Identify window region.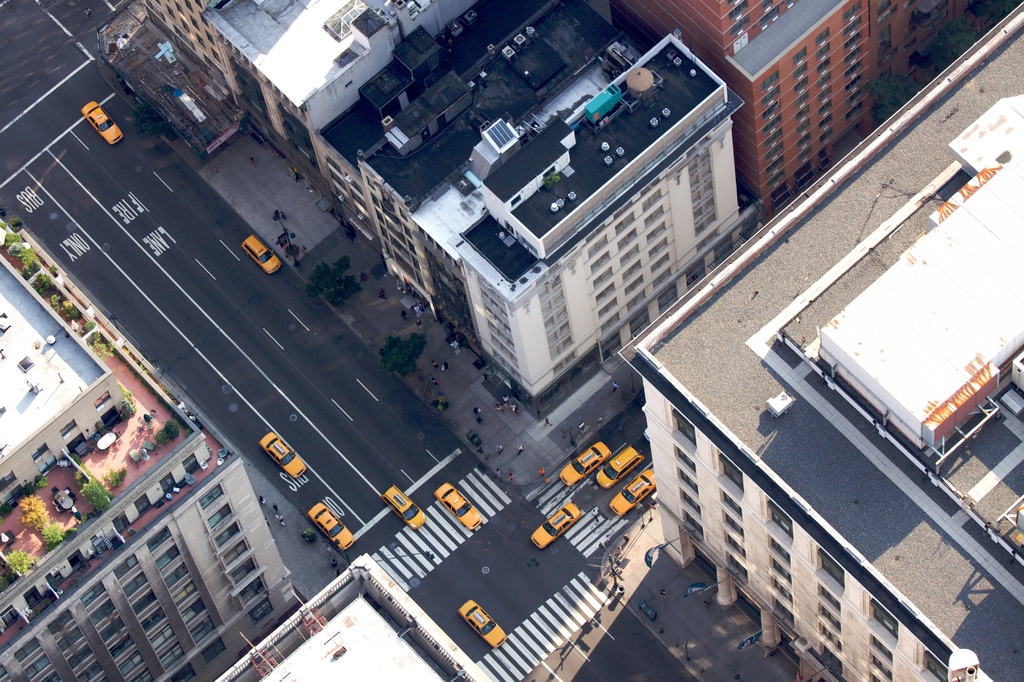
Region: 920/647/950/681.
